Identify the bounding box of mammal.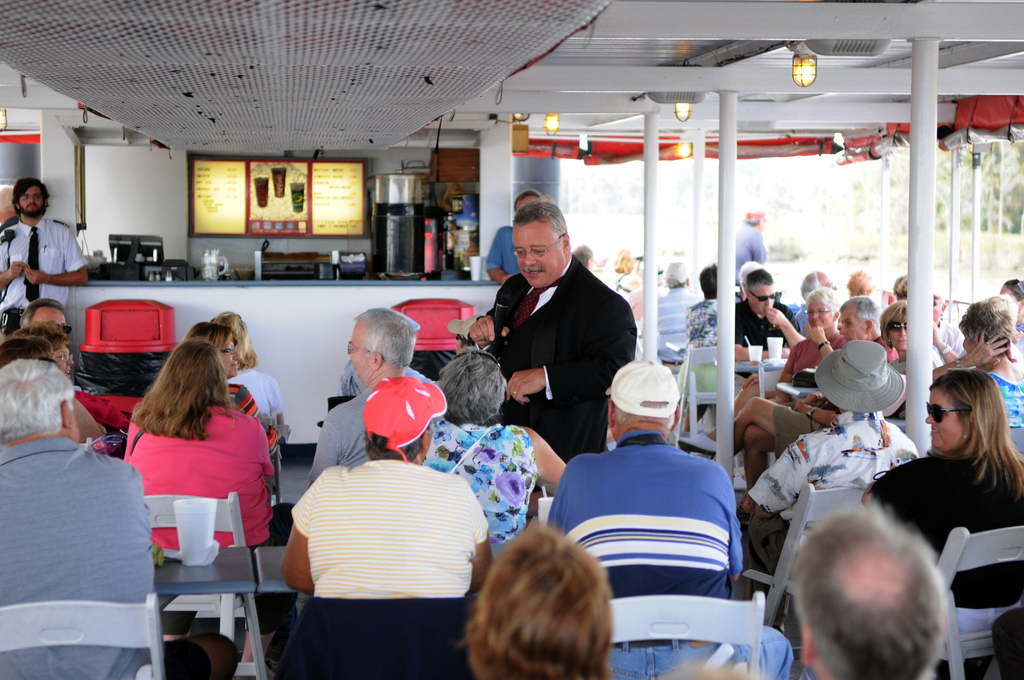
pyautogui.locateOnScreen(0, 175, 88, 339).
